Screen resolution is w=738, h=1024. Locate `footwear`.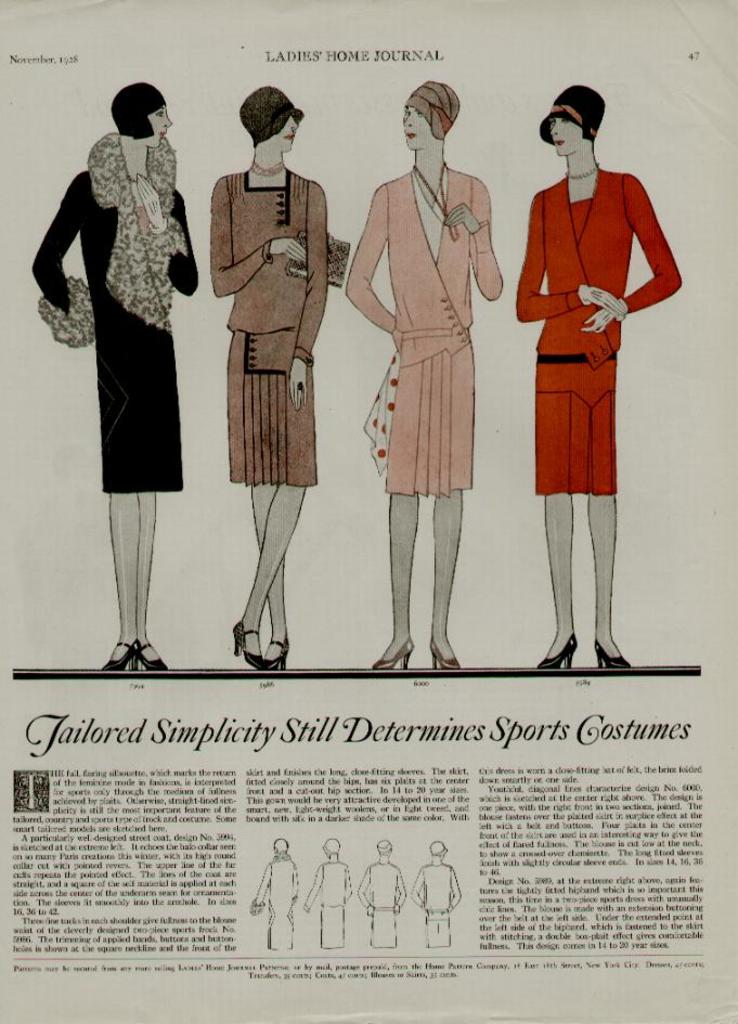
[106,636,134,666].
